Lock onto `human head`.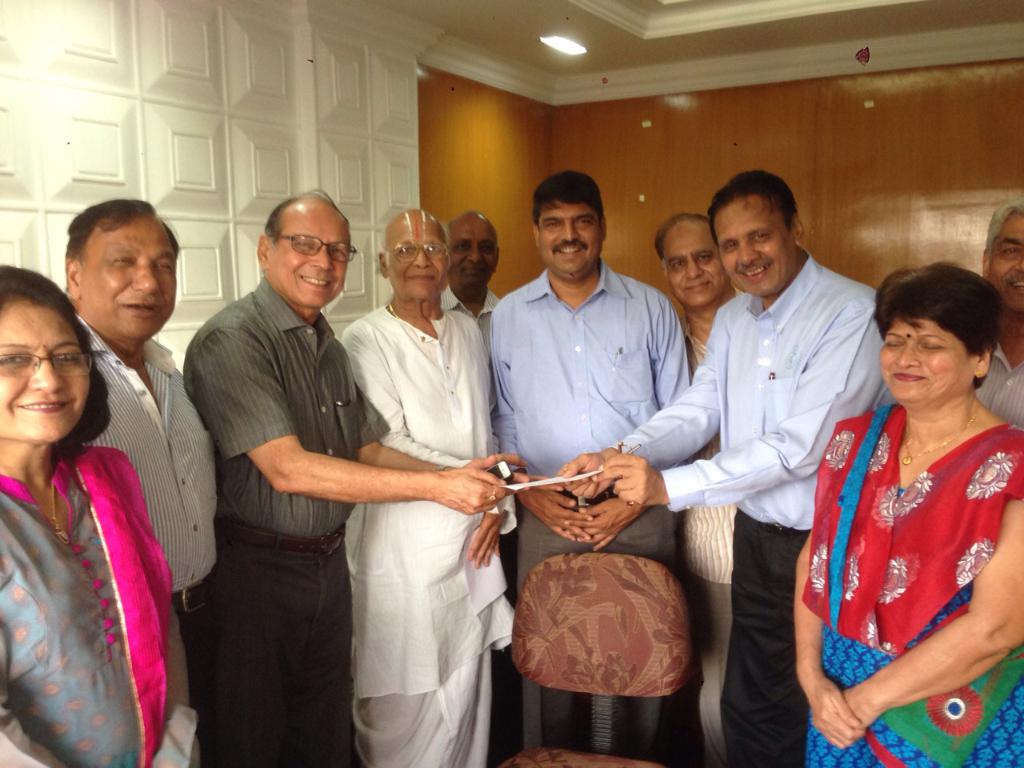
Locked: [left=0, top=259, right=93, bottom=451].
